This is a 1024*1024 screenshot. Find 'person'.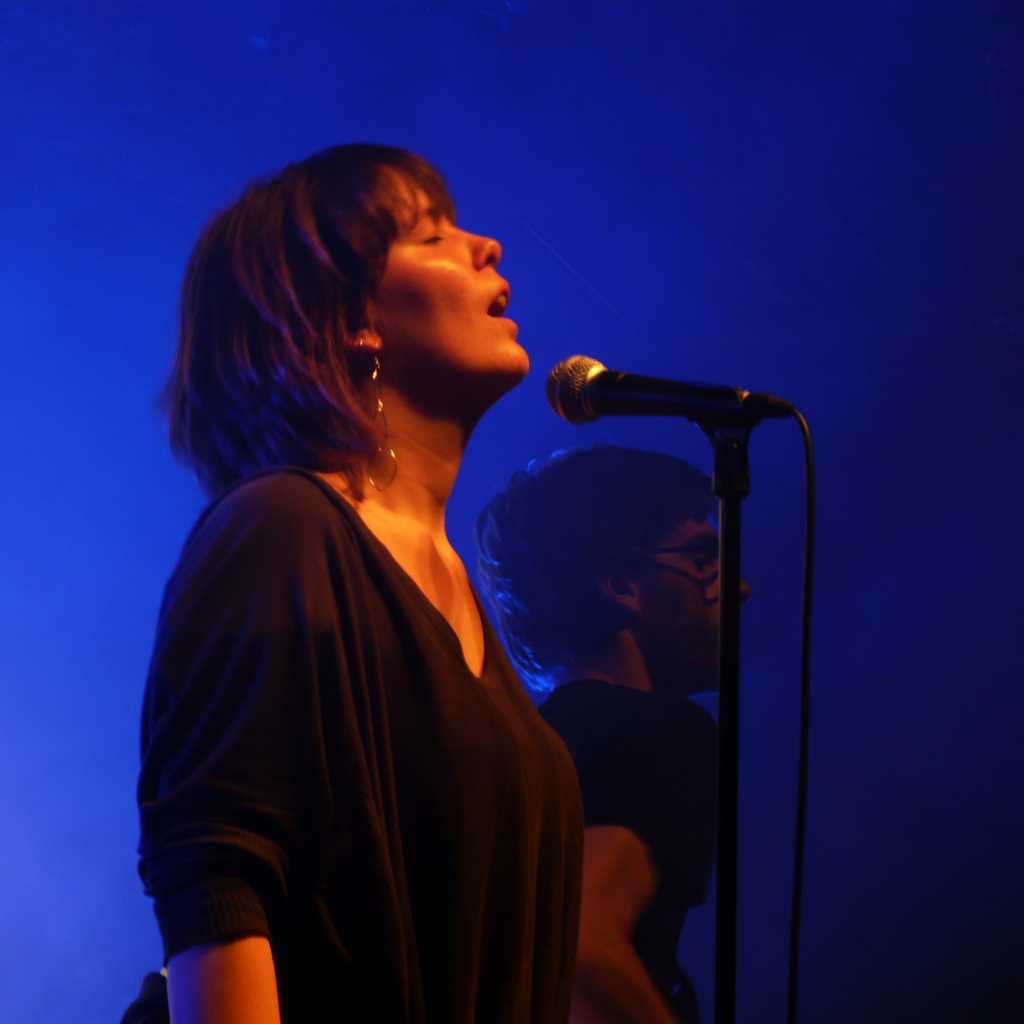
Bounding box: left=123, top=129, right=681, bottom=1023.
